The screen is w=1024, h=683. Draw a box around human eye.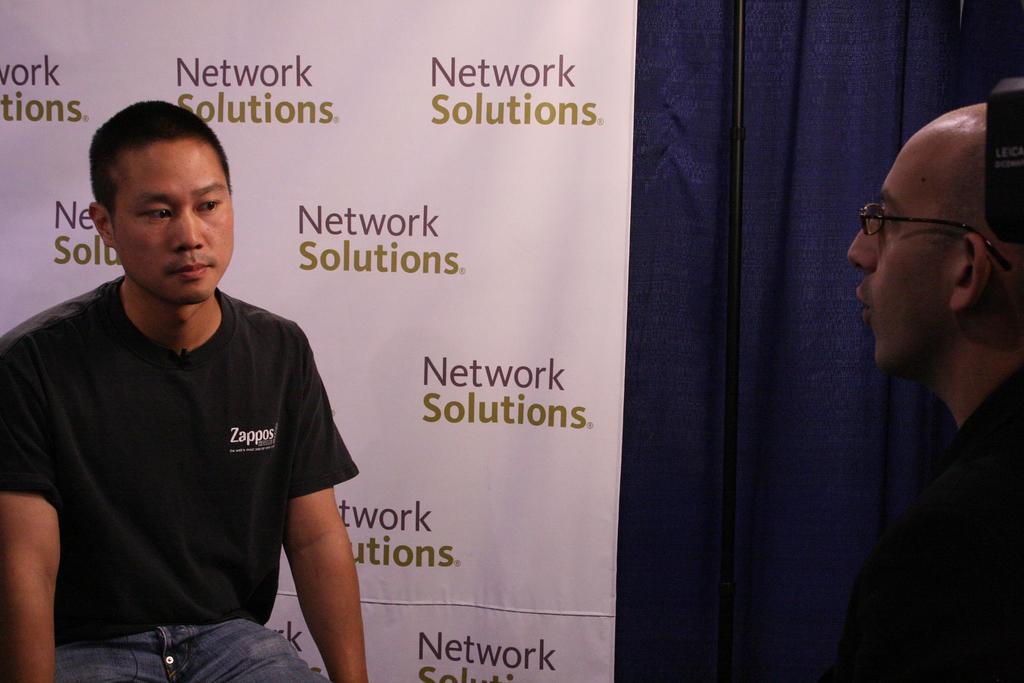
bbox(197, 194, 223, 215).
